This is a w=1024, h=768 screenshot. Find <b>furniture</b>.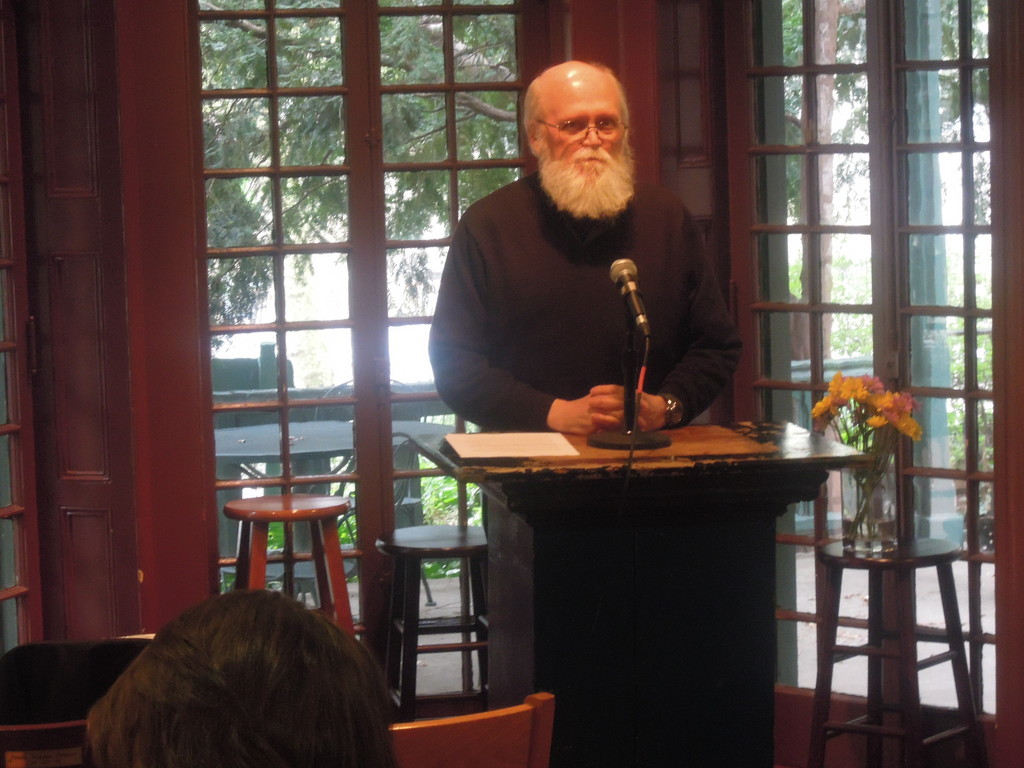
Bounding box: 388:685:557:767.
